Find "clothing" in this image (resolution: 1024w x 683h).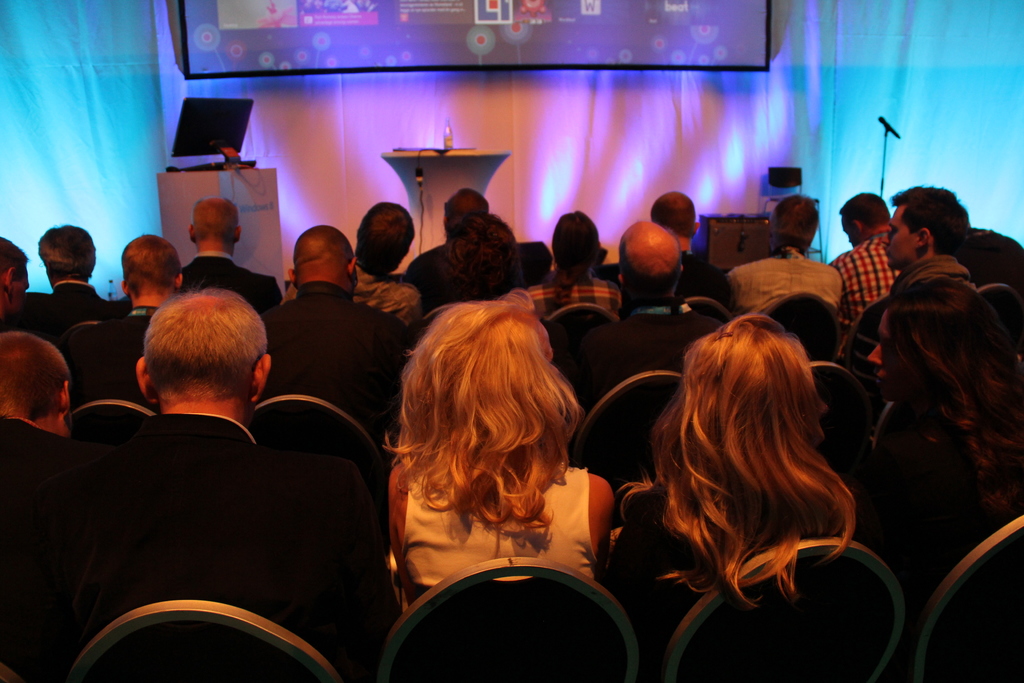
(left=731, top=247, right=847, bottom=320).
